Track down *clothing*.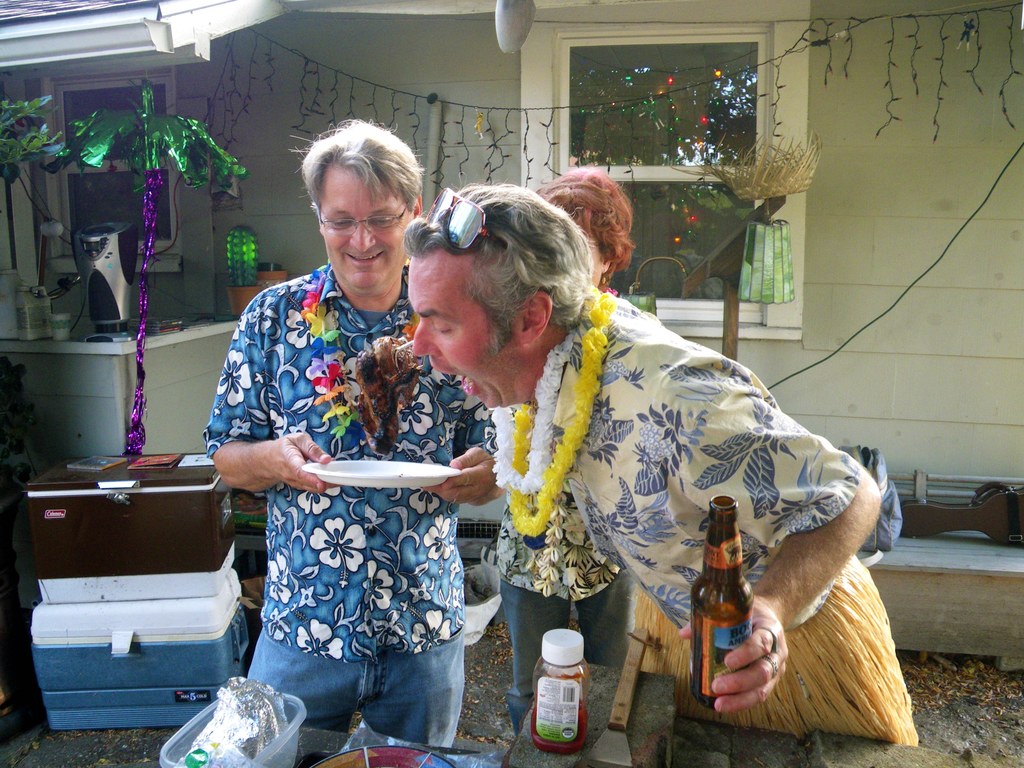
Tracked to select_region(538, 290, 922, 749).
